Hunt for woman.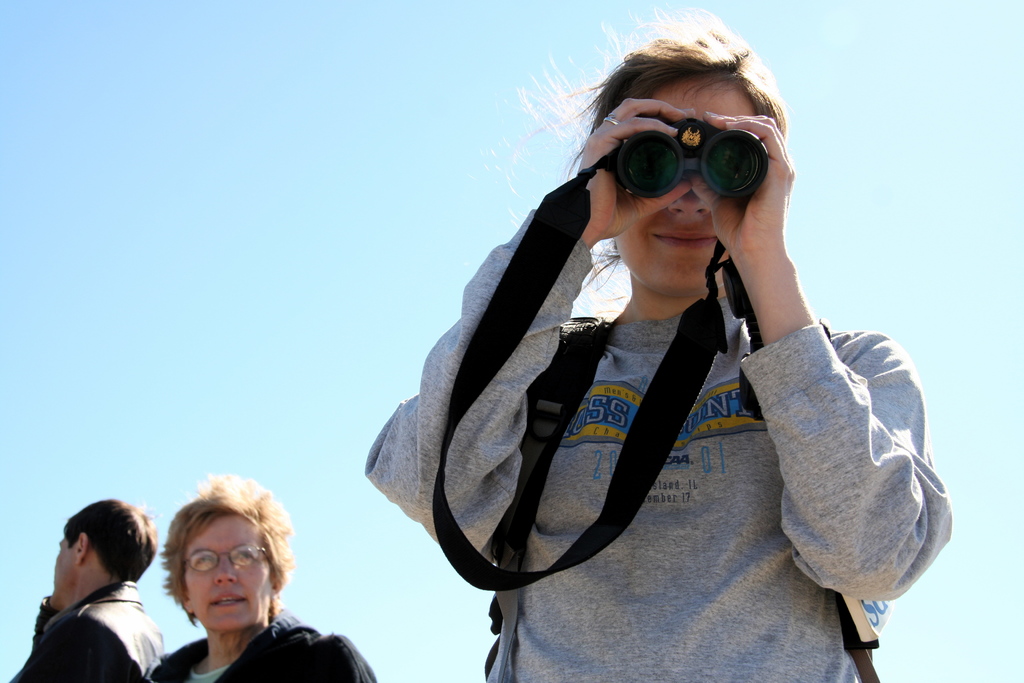
Hunted down at detection(324, 31, 946, 682).
